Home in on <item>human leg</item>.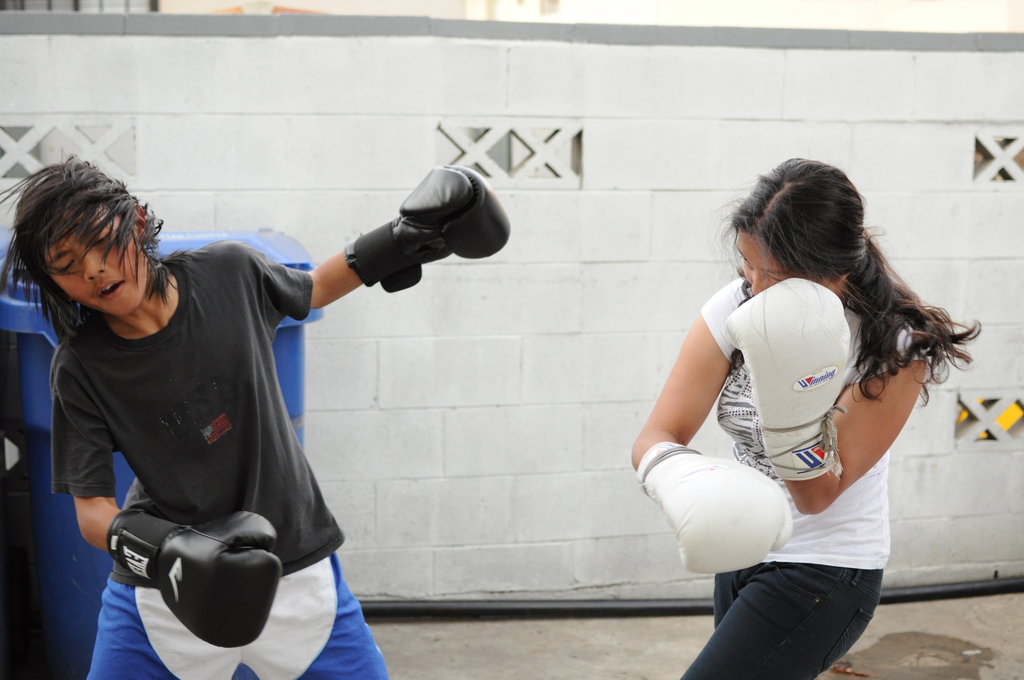
Homed in at (x1=712, y1=560, x2=765, y2=629).
